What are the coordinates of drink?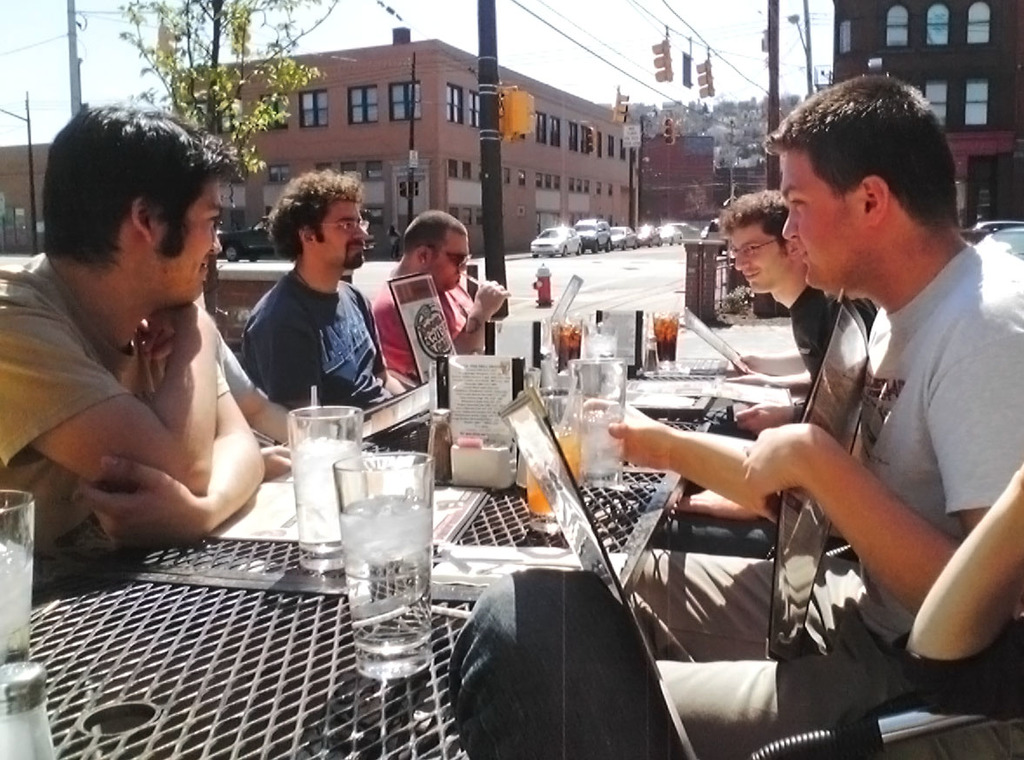
(551, 322, 581, 374).
